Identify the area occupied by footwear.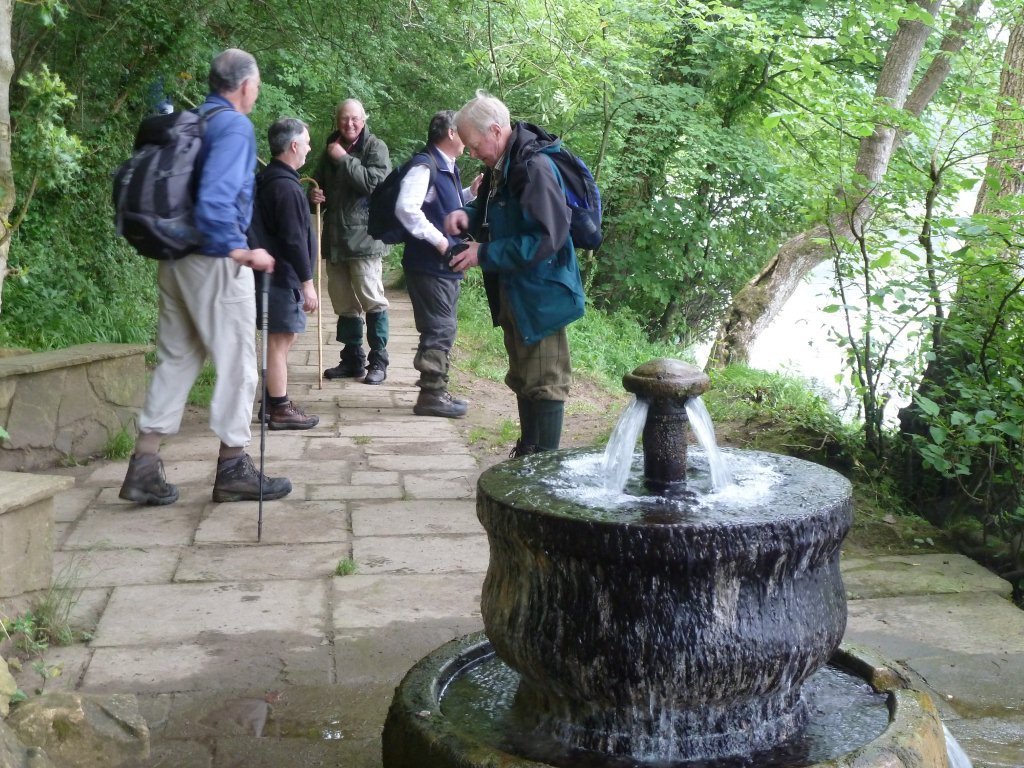
Area: [left=188, top=435, right=272, bottom=510].
